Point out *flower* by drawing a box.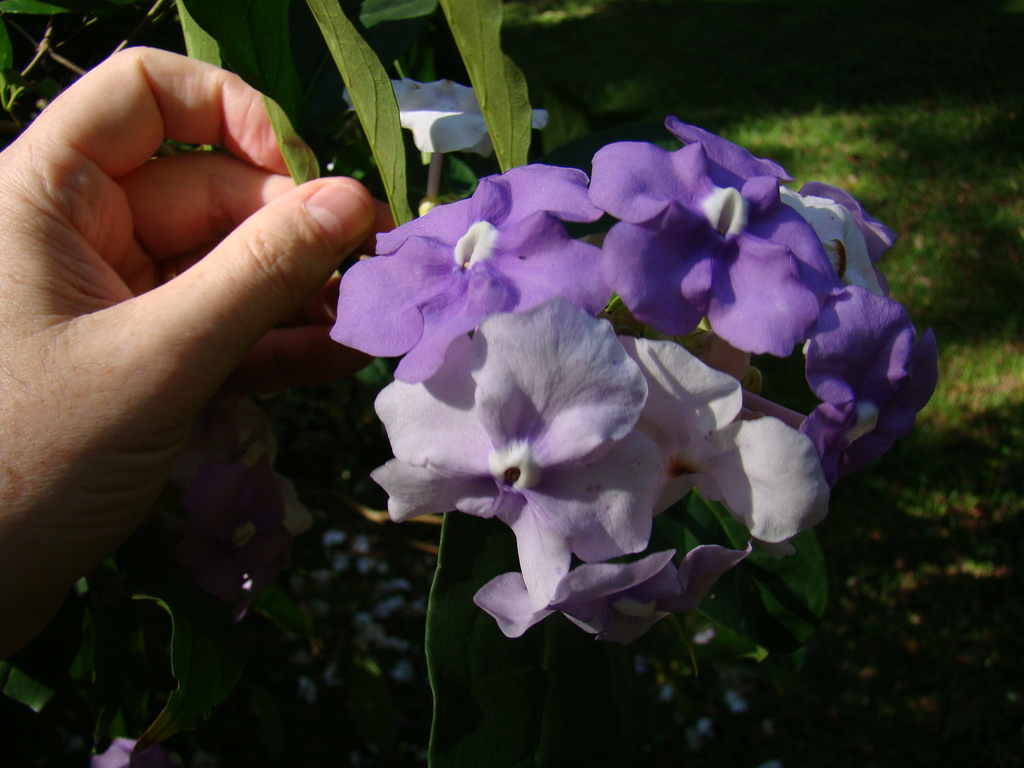
[602, 103, 813, 401].
